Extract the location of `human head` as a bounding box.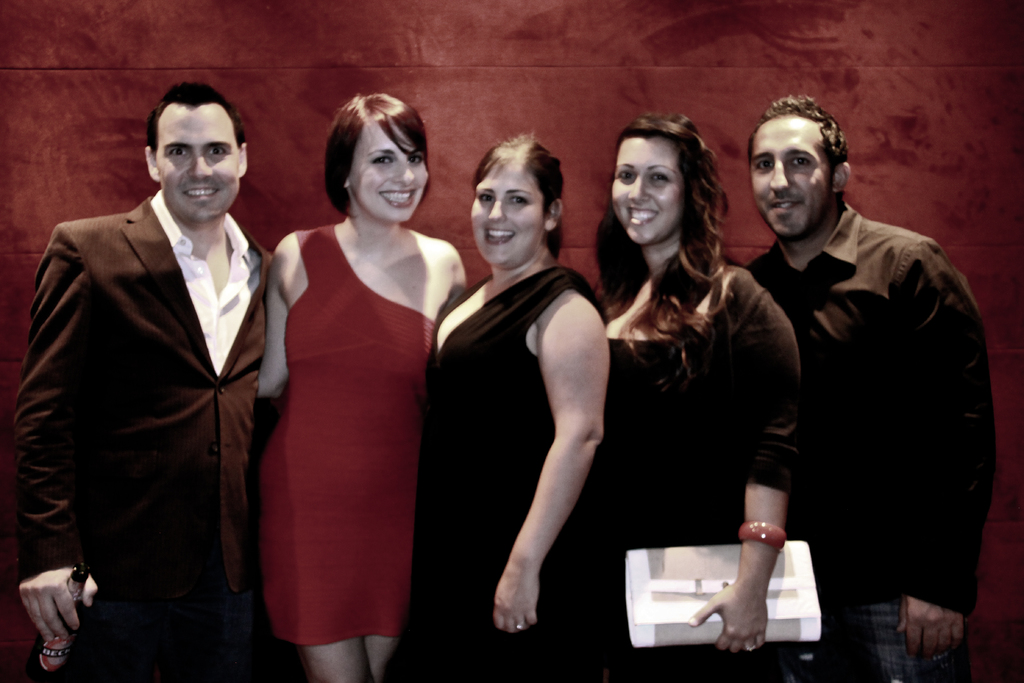
(x1=145, y1=84, x2=250, y2=231).
